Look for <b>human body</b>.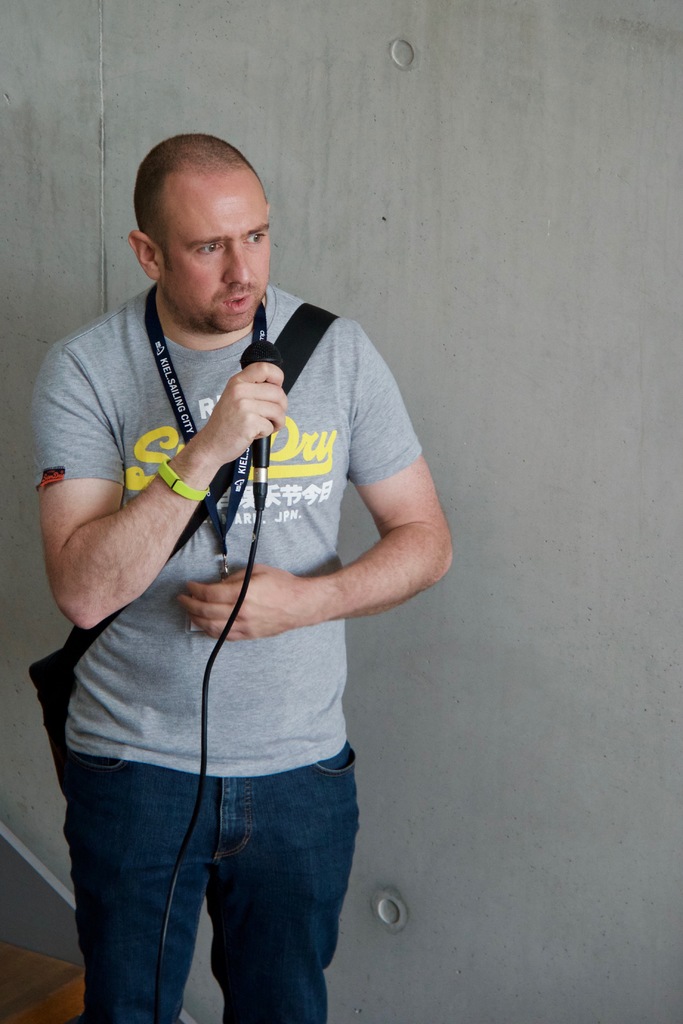
Found: l=28, t=170, r=407, b=1023.
